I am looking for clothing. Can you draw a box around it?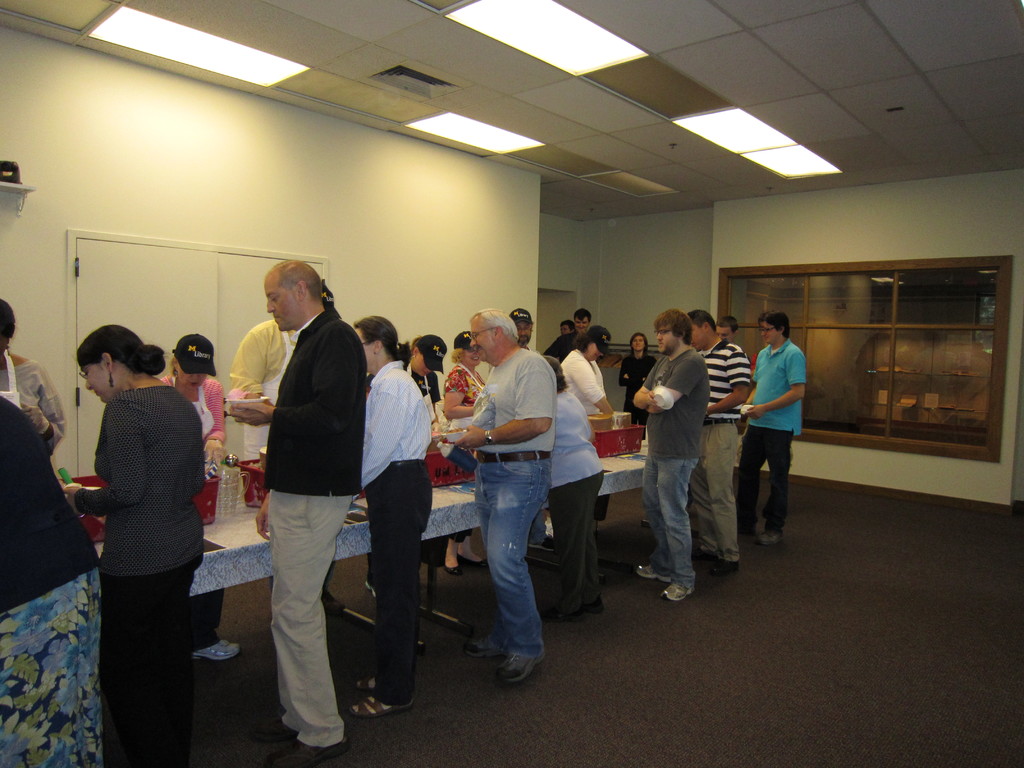
Sure, the bounding box is 725:342:803:527.
